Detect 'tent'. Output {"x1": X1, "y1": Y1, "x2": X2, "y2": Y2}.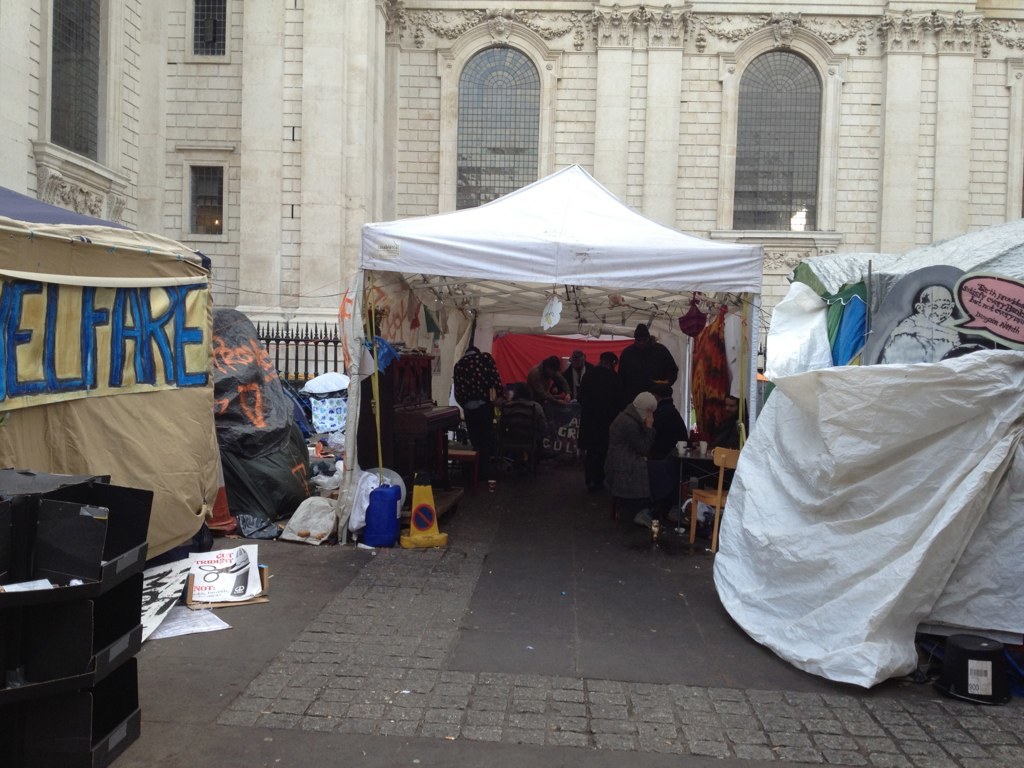
{"x1": 346, "y1": 139, "x2": 764, "y2": 511}.
